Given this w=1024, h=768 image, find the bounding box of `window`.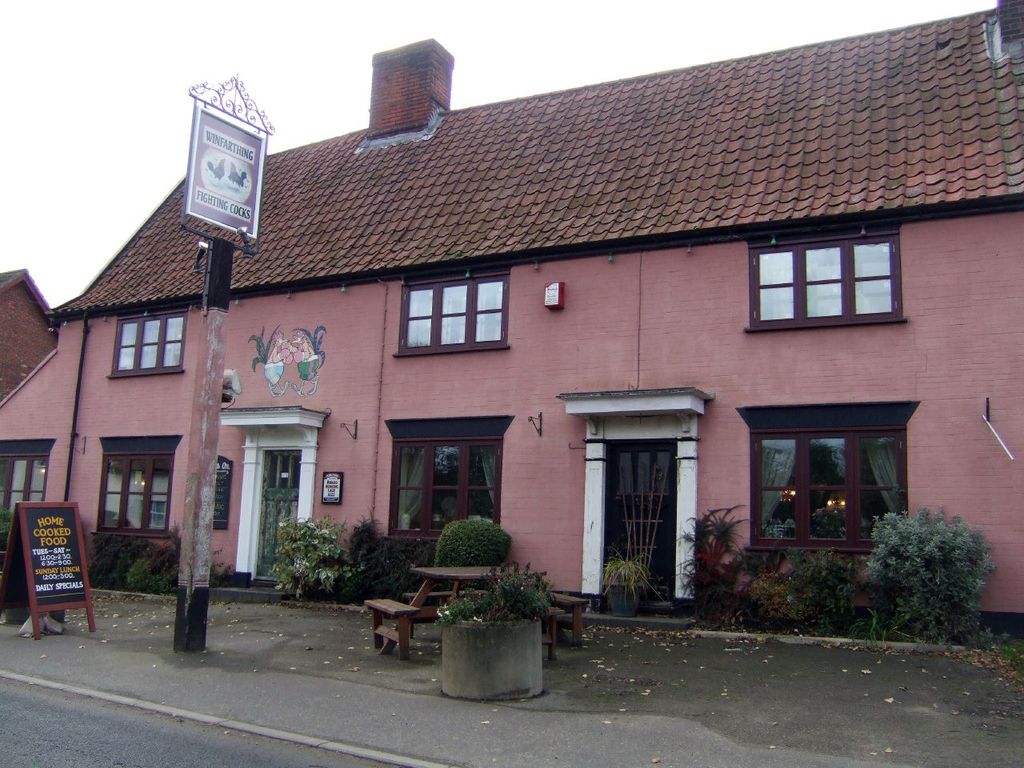
bbox(750, 426, 904, 551).
